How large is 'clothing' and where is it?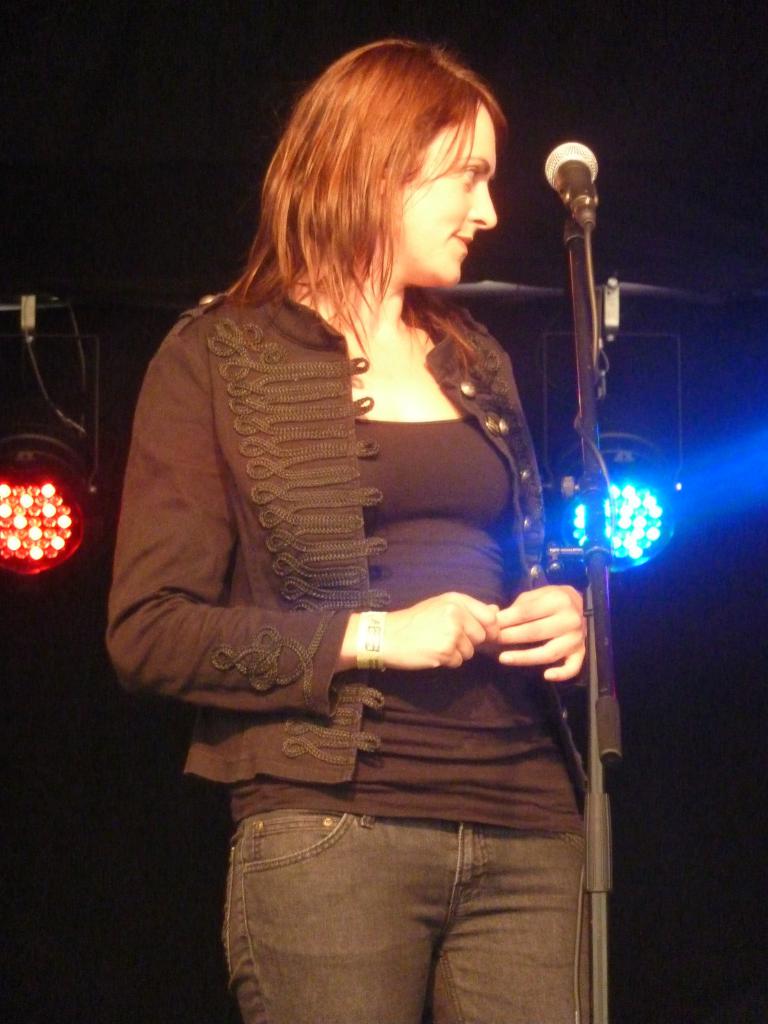
Bounding box: <bbox>141, 106, 616, 991</bbox>.
